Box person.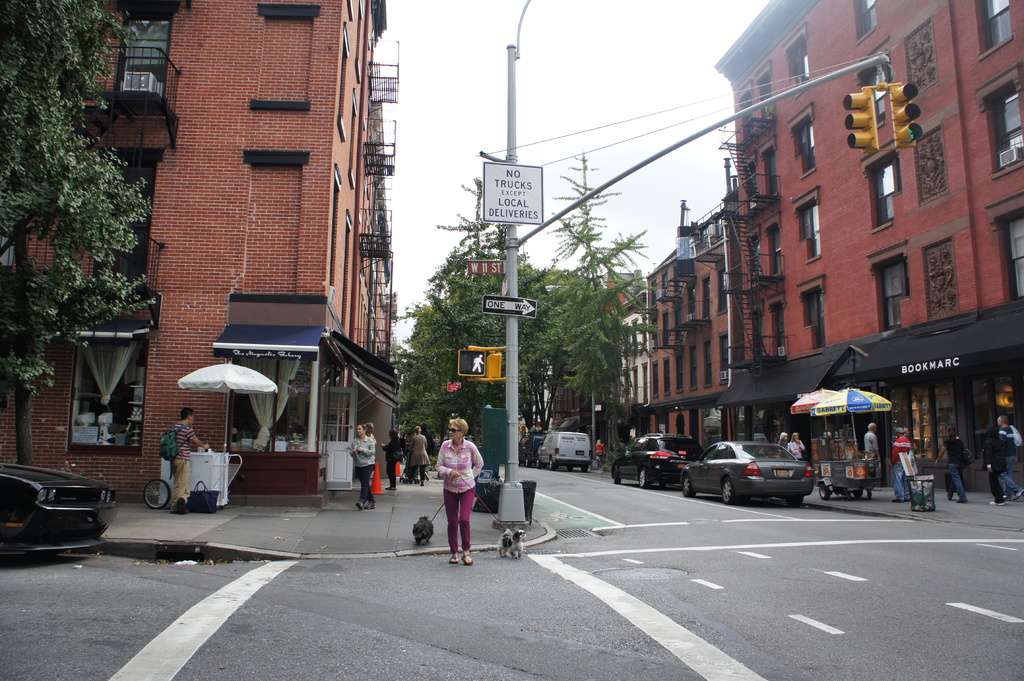
select_region(402, 427, 431, 485).
